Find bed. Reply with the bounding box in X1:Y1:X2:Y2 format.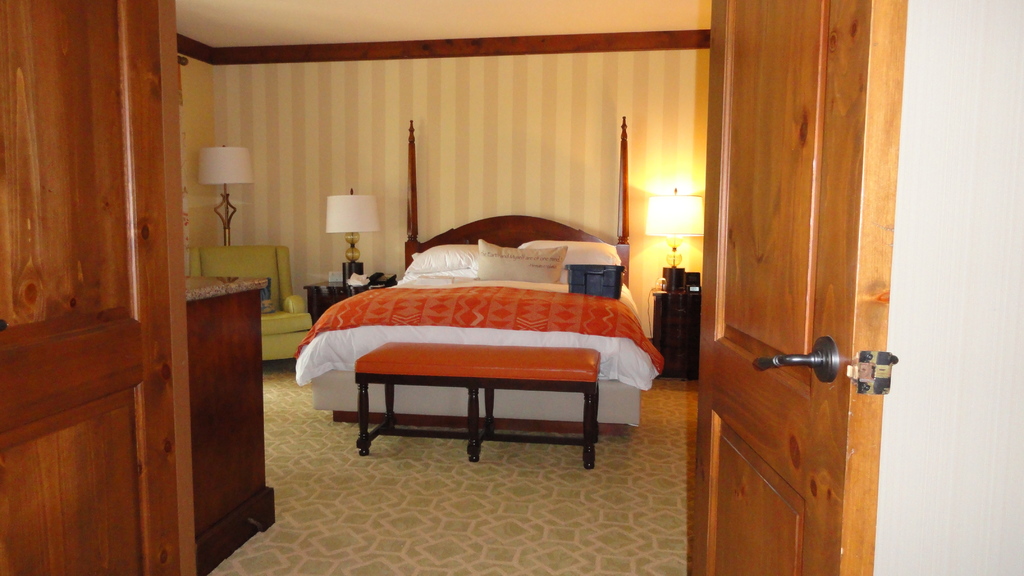
301:113:662:440.
